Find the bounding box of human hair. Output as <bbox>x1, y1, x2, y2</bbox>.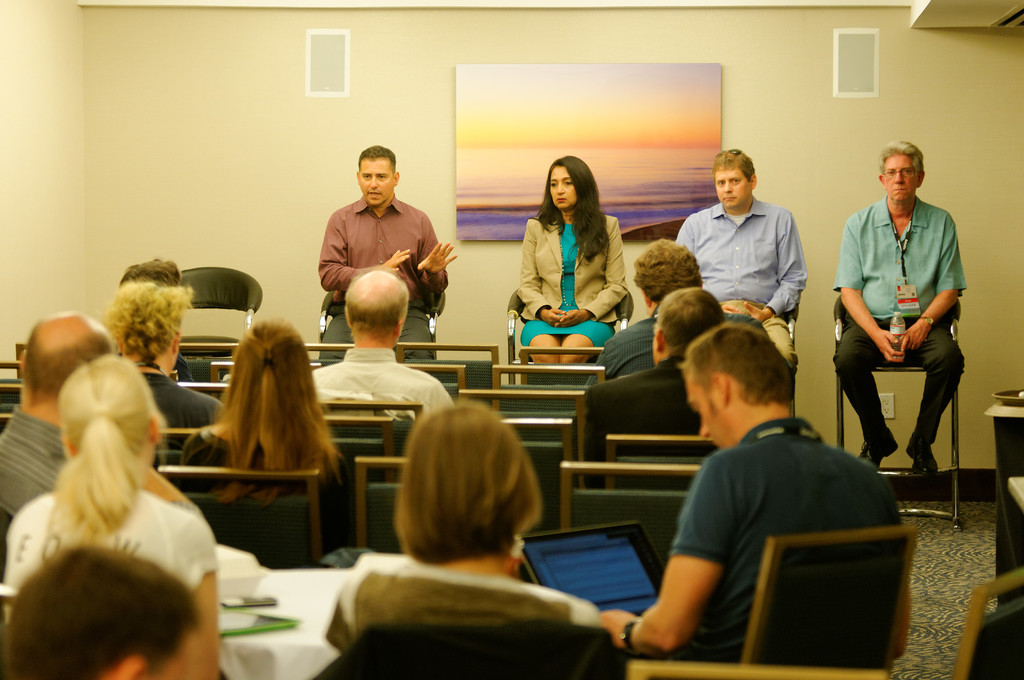
<bbox>712, 147, 755, 185</bbox>.
